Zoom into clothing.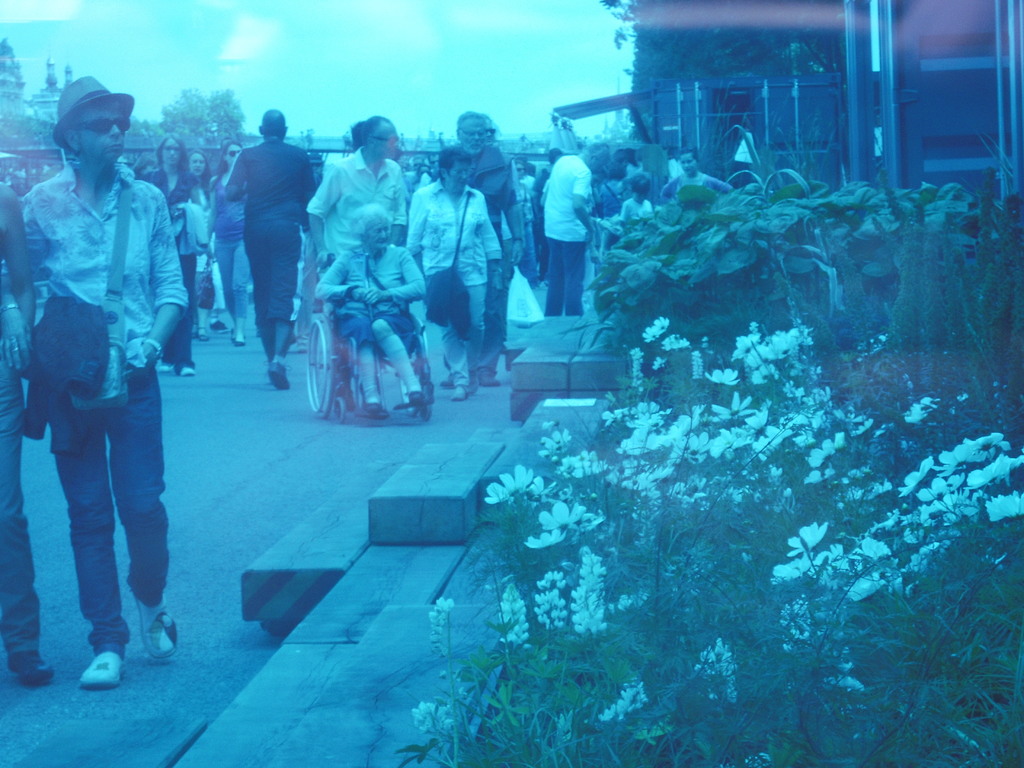
Zoom target: rect(659, 157, 684, 198).
